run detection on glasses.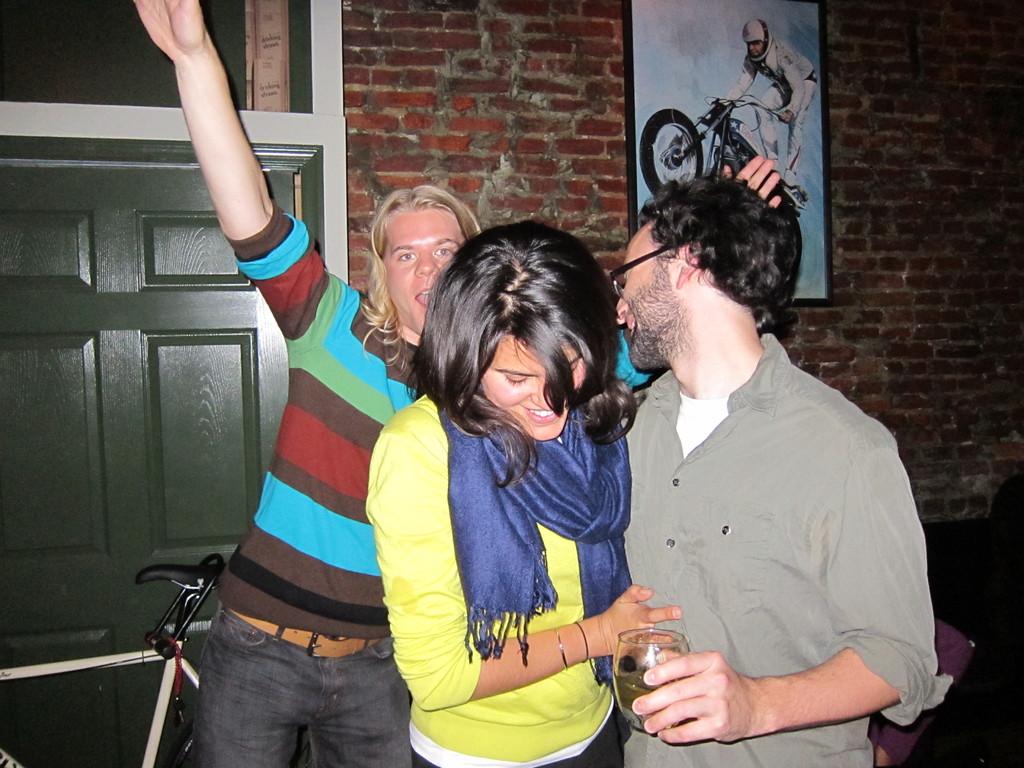
Result: rect(606, 233, 677, 303).
